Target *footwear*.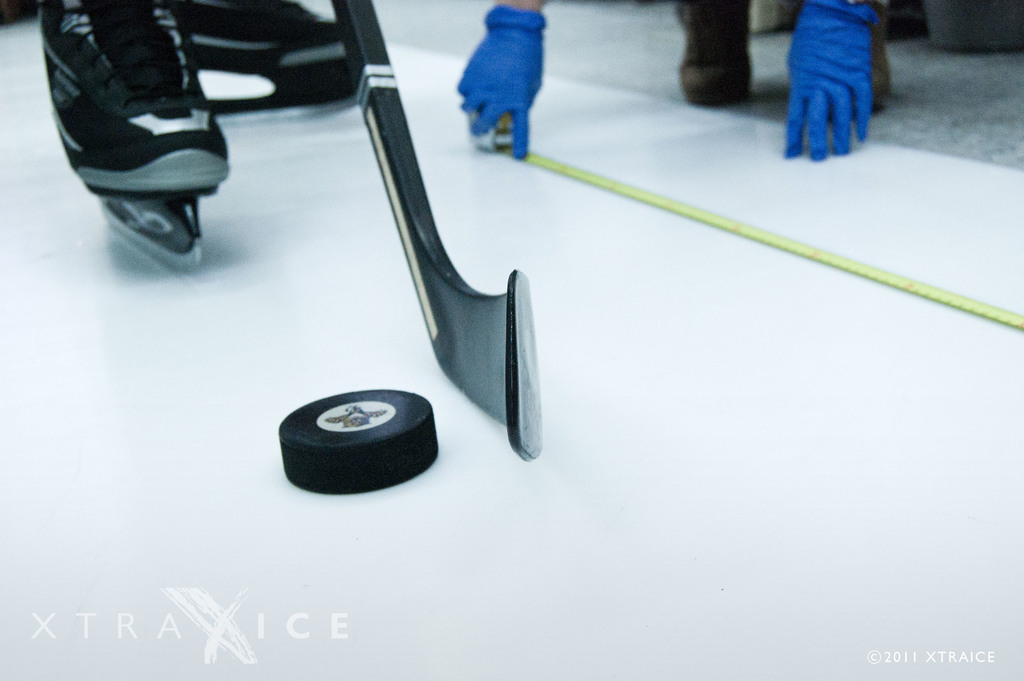
Target region: Rect(179, 0, 357, 125).
